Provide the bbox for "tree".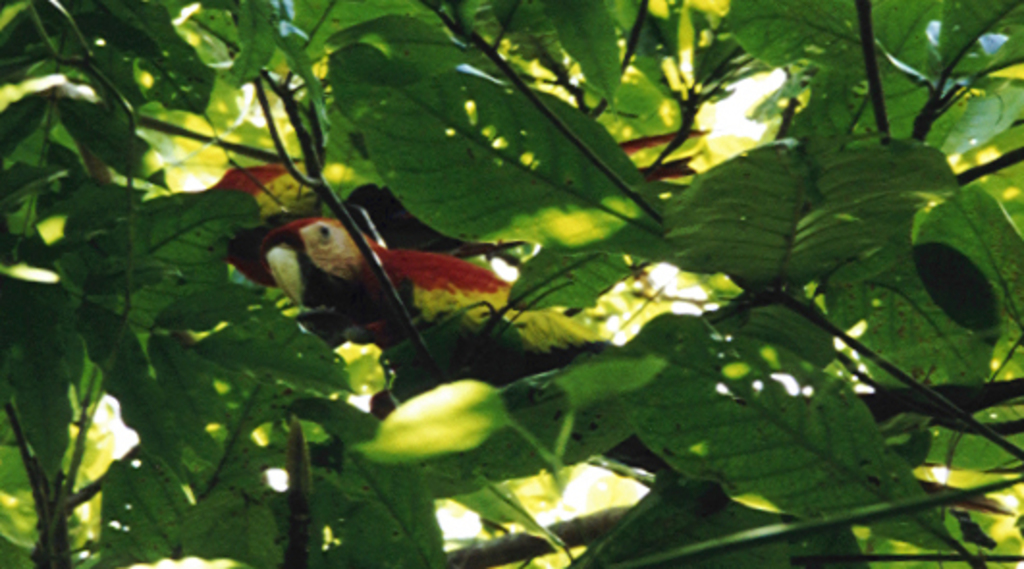
0 0 1022 567.
